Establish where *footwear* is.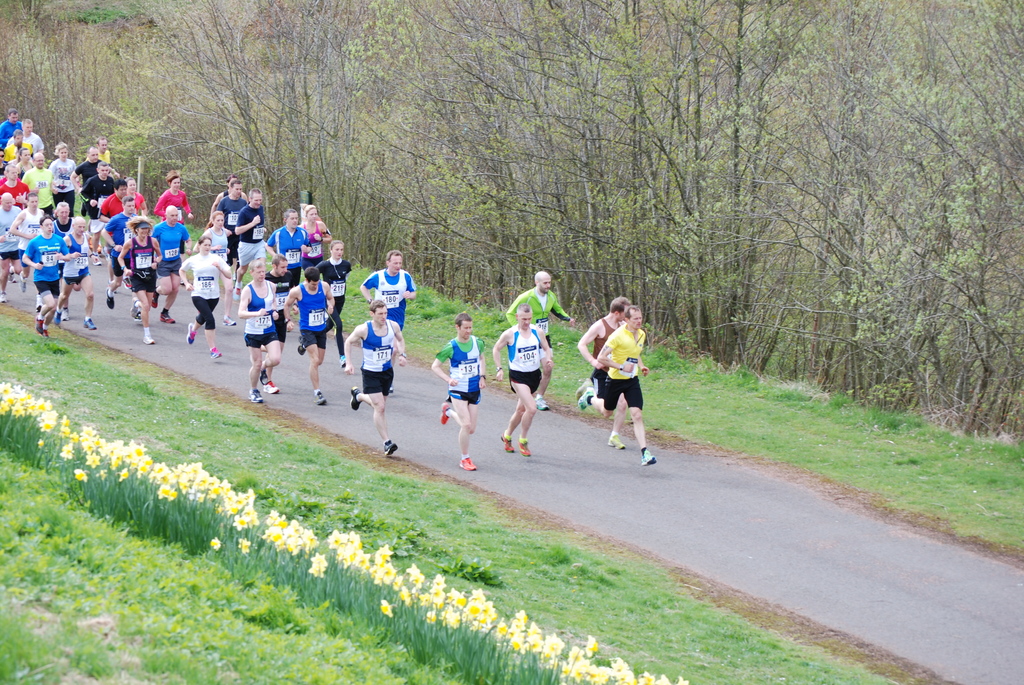
Established at (152,293,158,308).
